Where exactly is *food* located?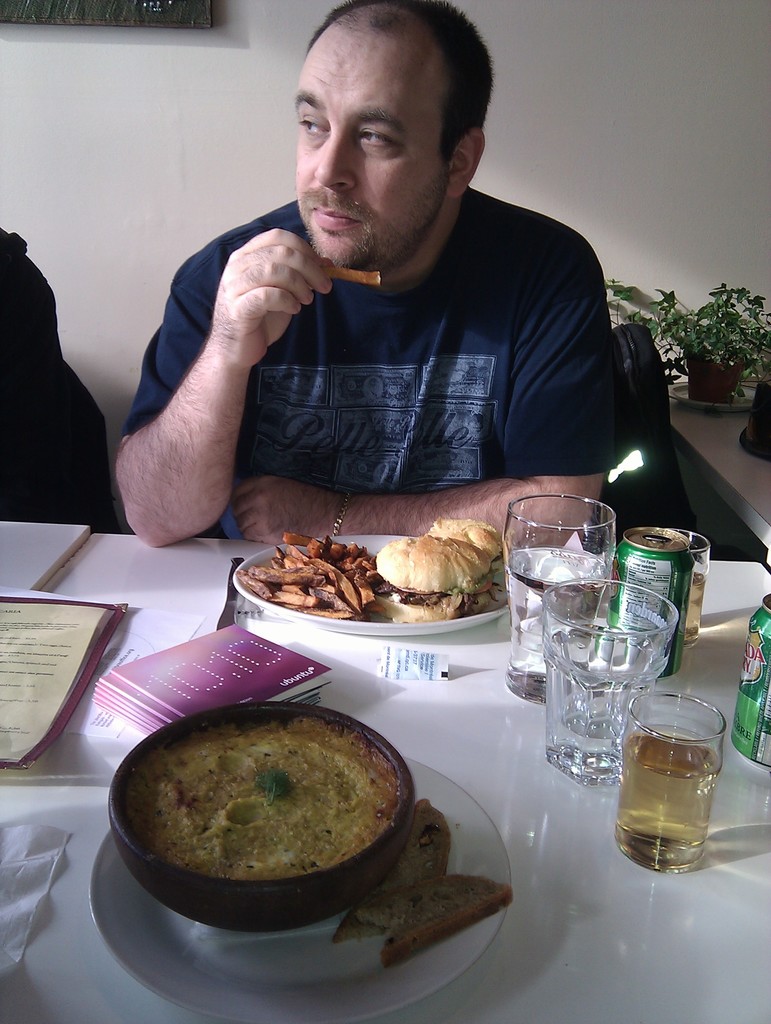
Its bounding box is (332,798,459,945).
